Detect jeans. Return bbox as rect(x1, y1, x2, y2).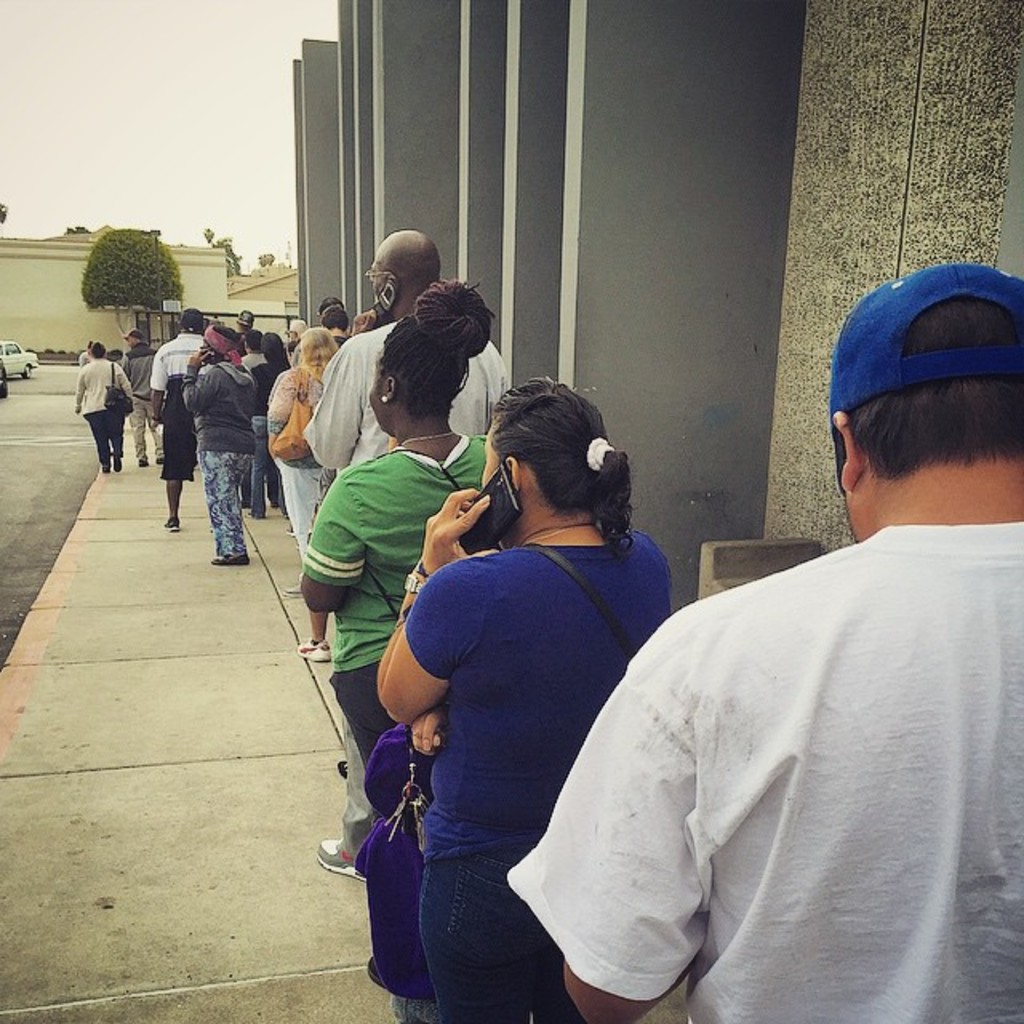
rect(122, 398, 162, 454).
